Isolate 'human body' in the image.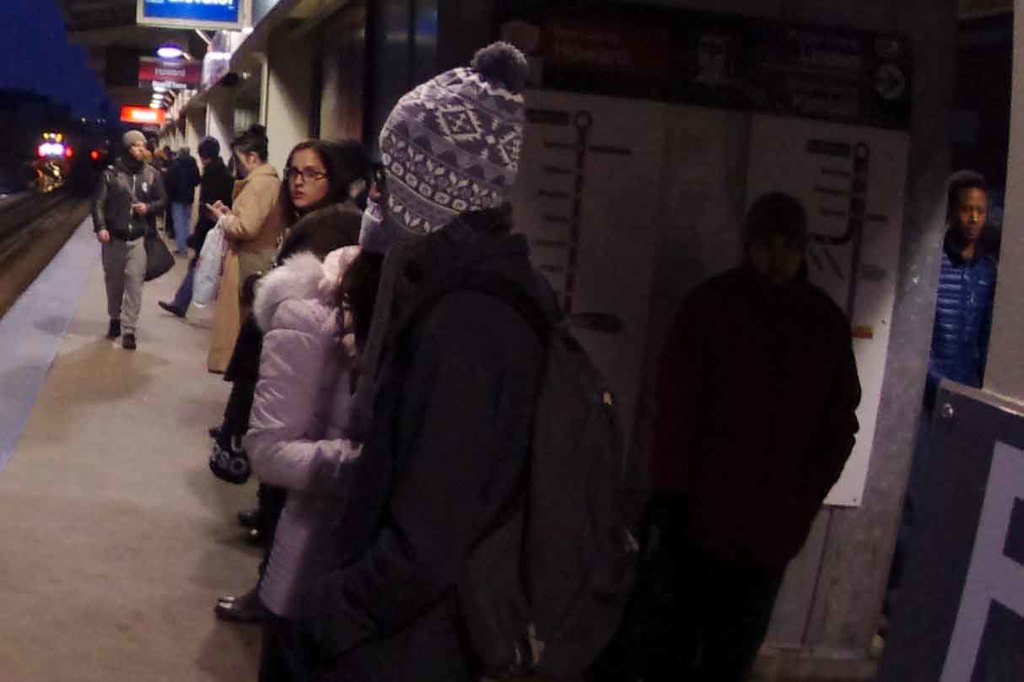
Isolated region: [630, 178, 862, 681].
